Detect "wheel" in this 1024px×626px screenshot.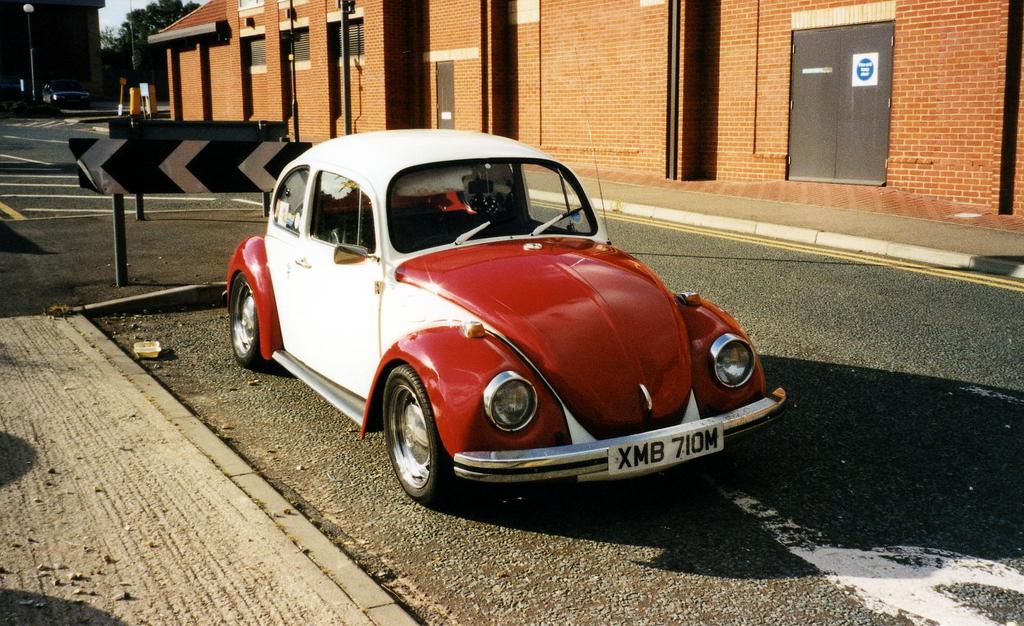
Detection: left=229, top=273, right=260, bottom=365.
